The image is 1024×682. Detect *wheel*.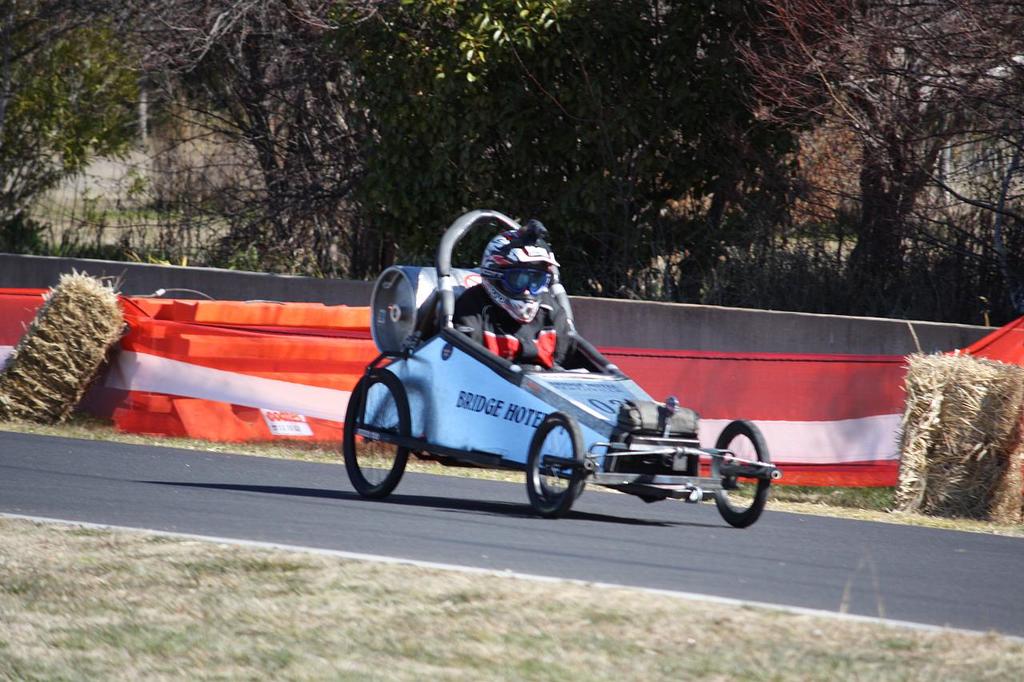
Detection: 531, 435, 593, 515.
